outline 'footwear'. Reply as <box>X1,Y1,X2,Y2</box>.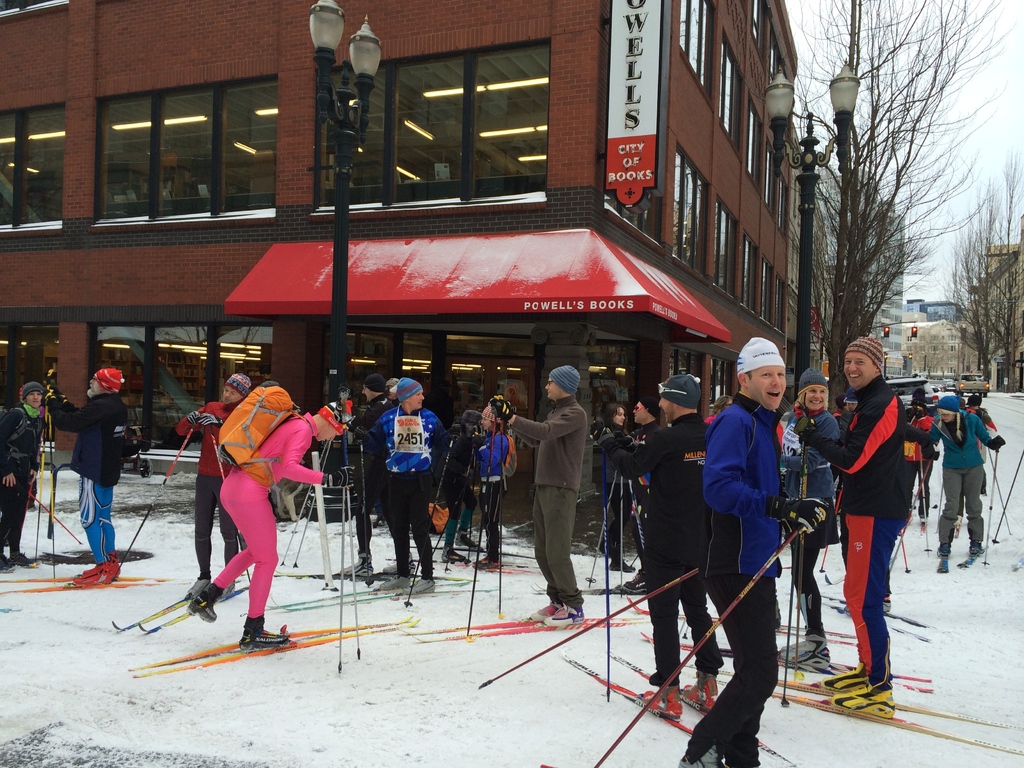
<box>549,603,590,627</box>.
